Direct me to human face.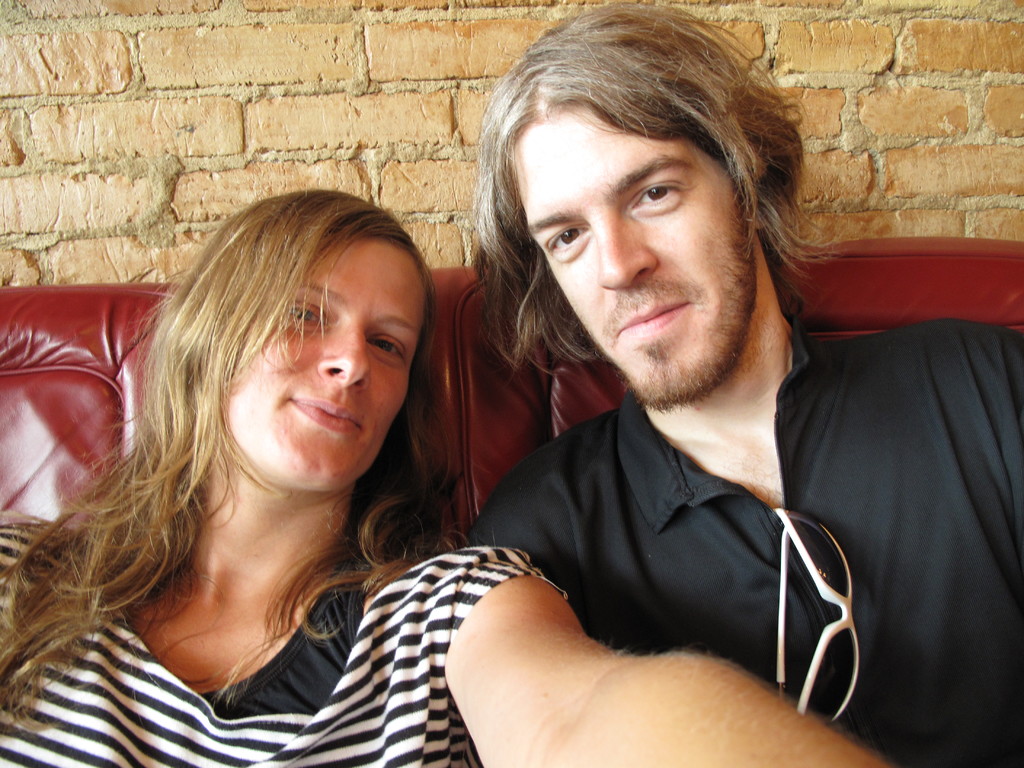
Direction: region(508, 113, 760, 406).
